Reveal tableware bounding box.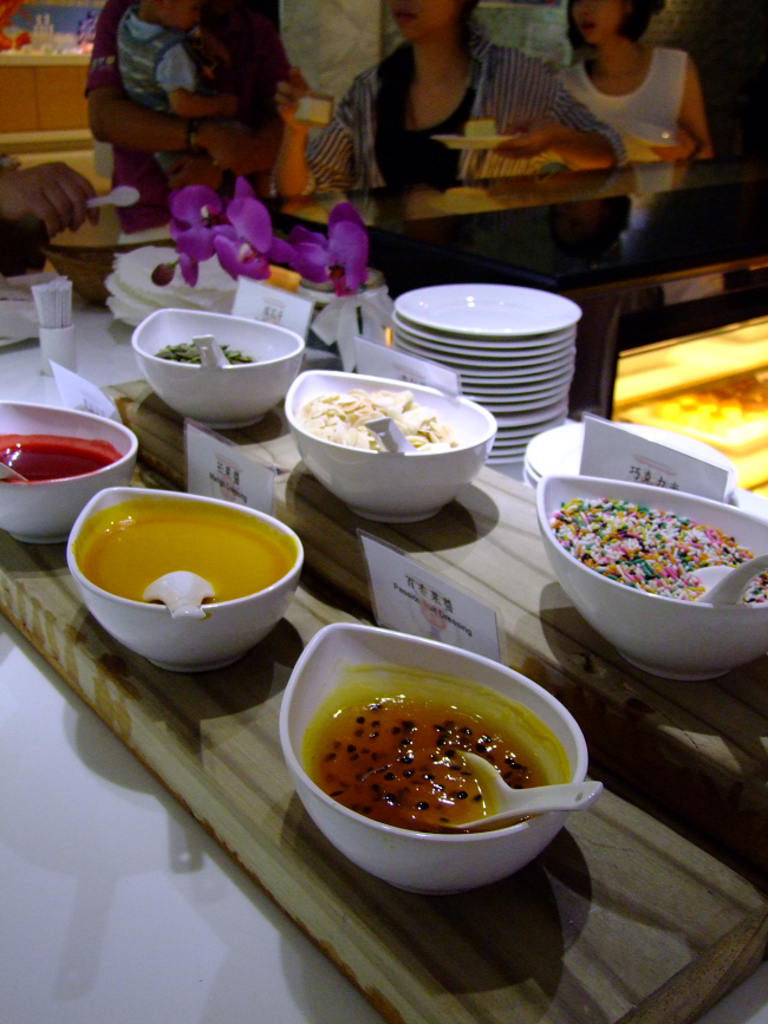
Revealed: rect(294, 87, 337, 131).
